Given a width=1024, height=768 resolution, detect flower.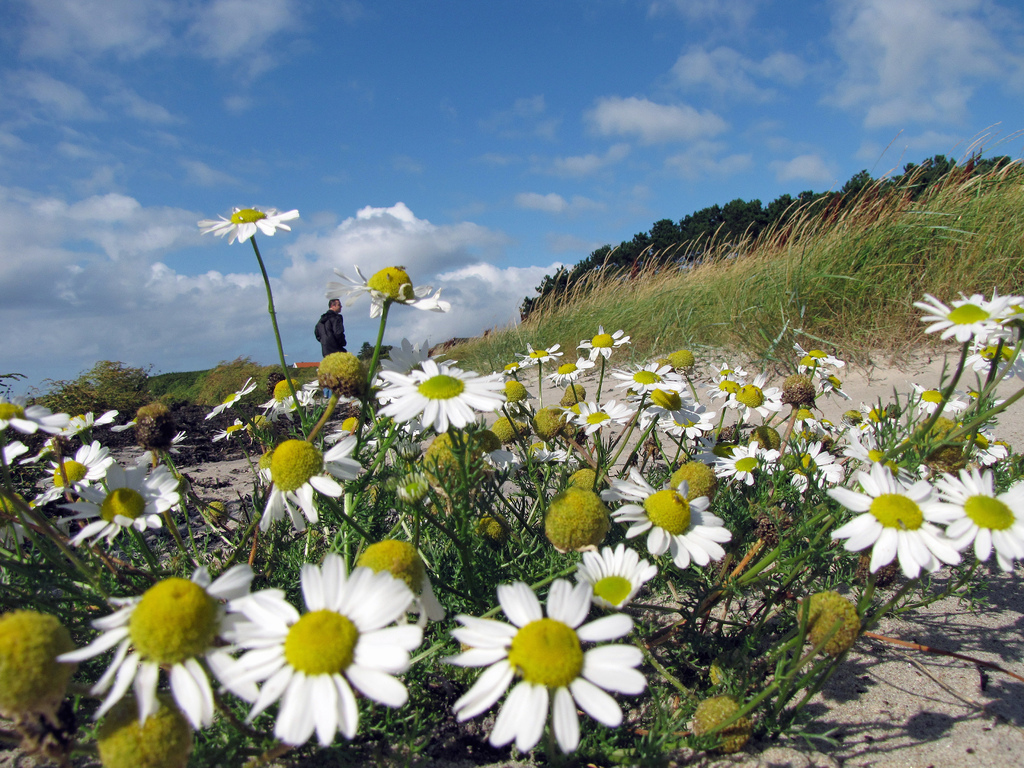
54:405:116:442.
